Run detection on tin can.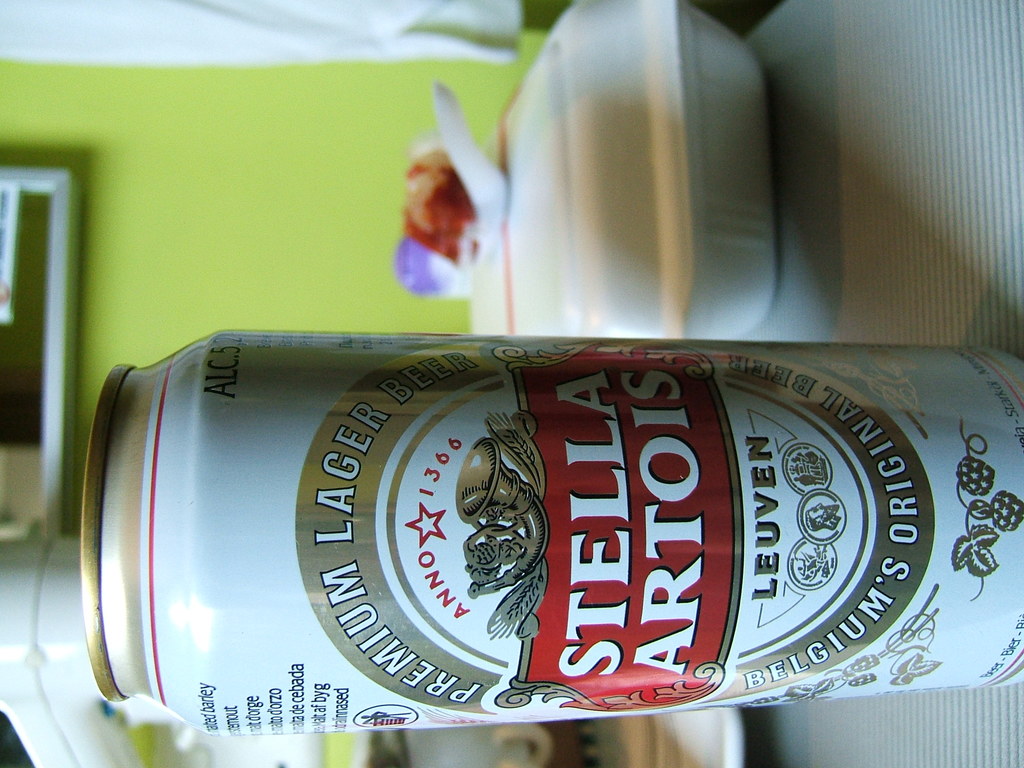
Result: BBox(79, 330, 1023, 735).
